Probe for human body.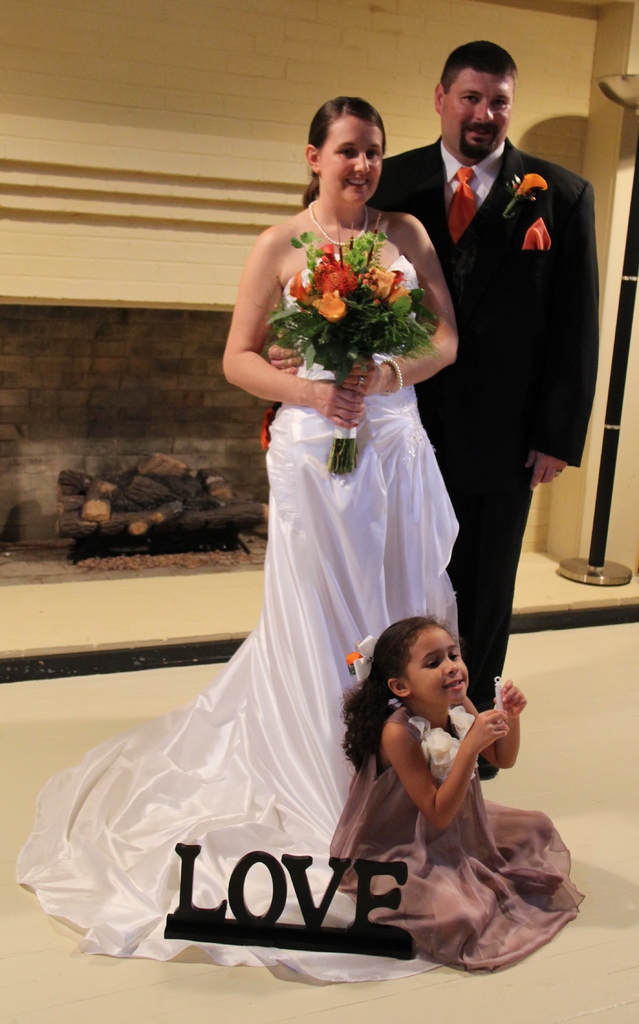
Probe result: (370, 41, 595, 701).
